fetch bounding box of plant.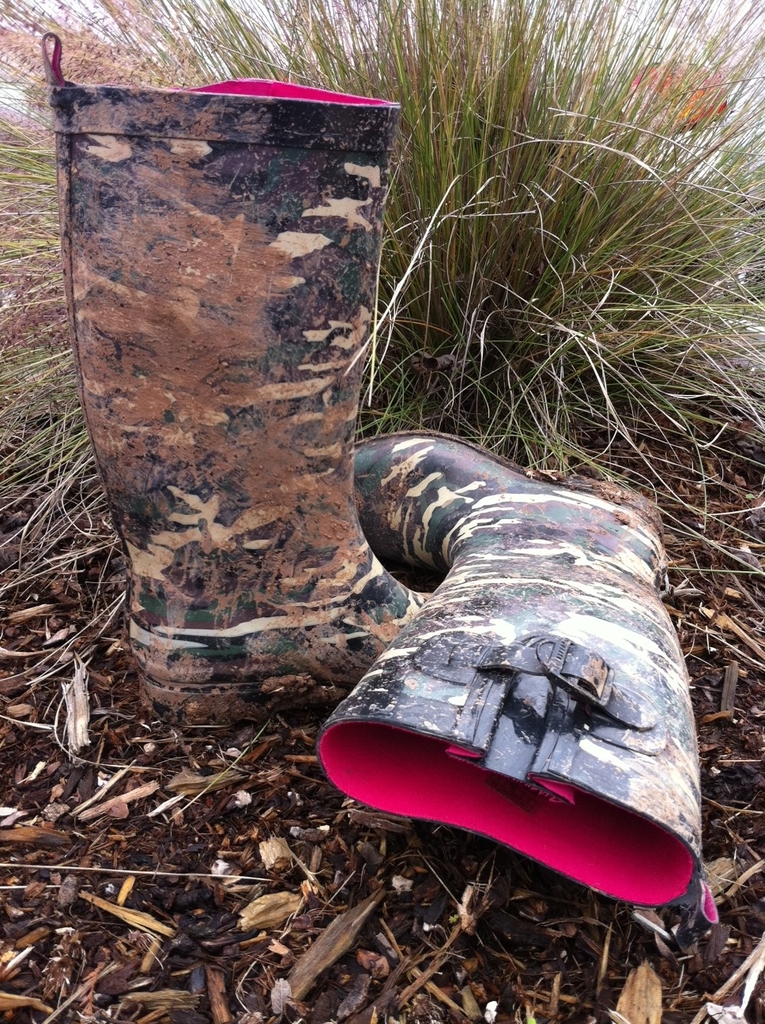
Bbox: x1=164 y1=0 x2=764 y2=465.
